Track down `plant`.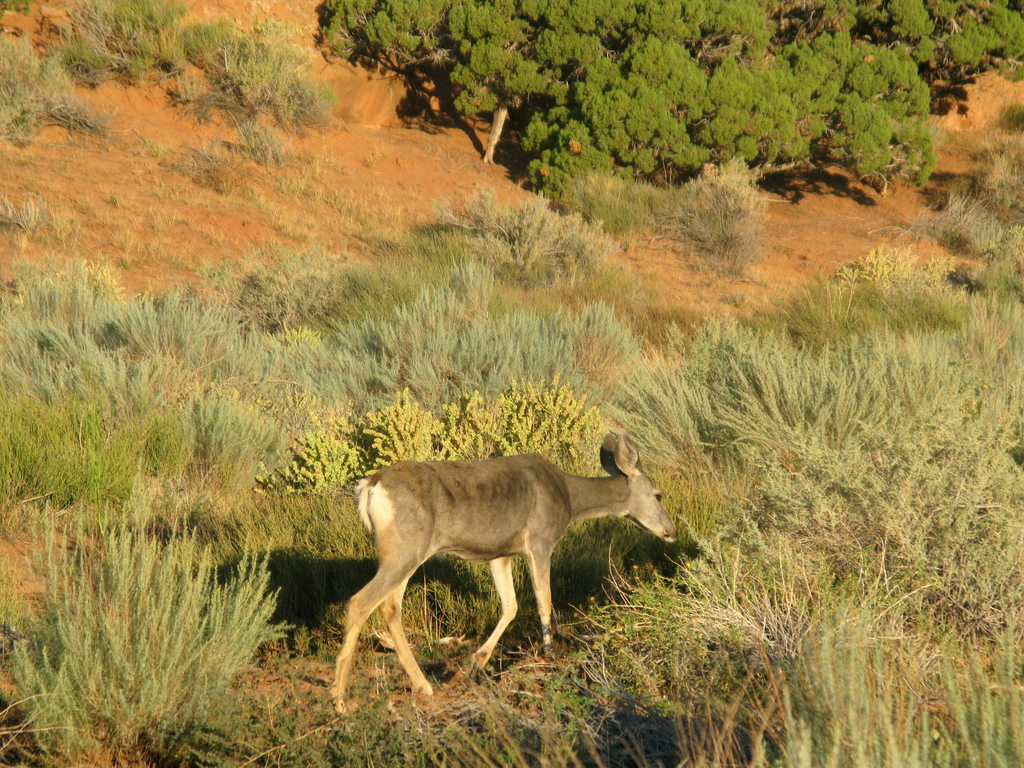
Tracked to left=535, top=136, right=633, bottom=209.
